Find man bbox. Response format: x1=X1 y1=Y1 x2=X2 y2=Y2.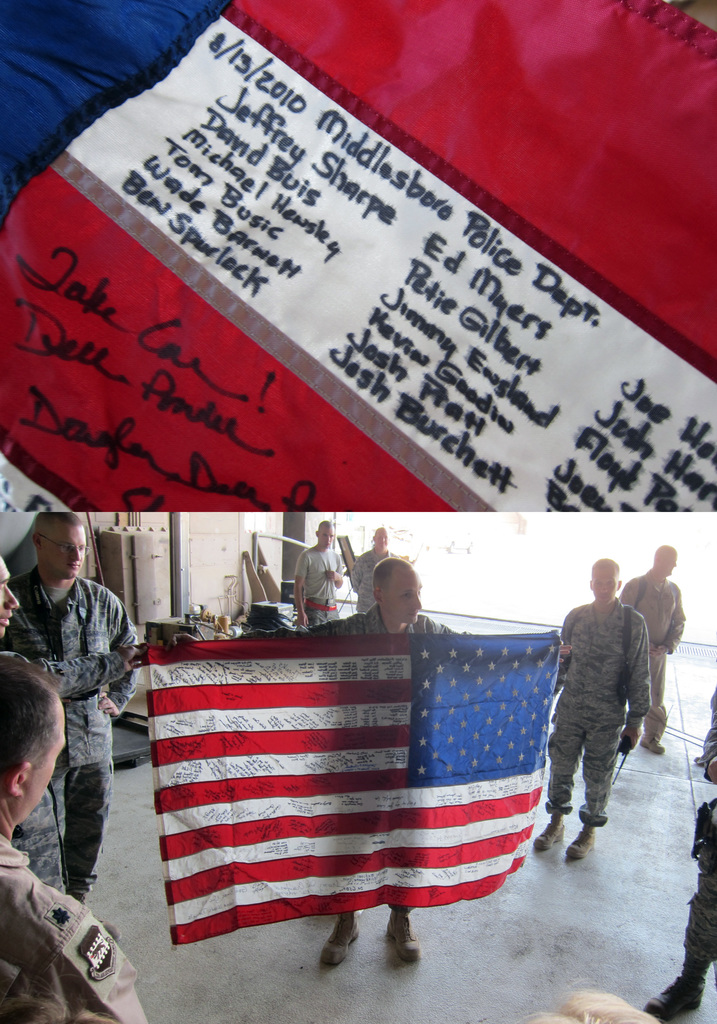
x1=533 y1=556 x2=652 y2=860.
